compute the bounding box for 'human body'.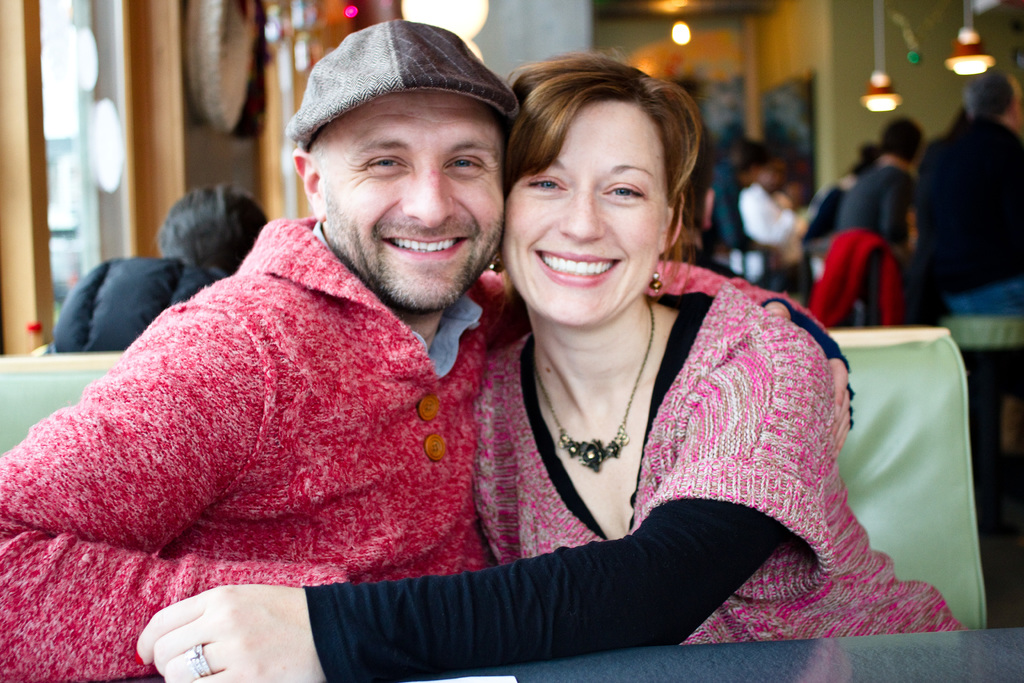
{"left": 736, "top": 183, "right": 797, "bottom": 257}.
